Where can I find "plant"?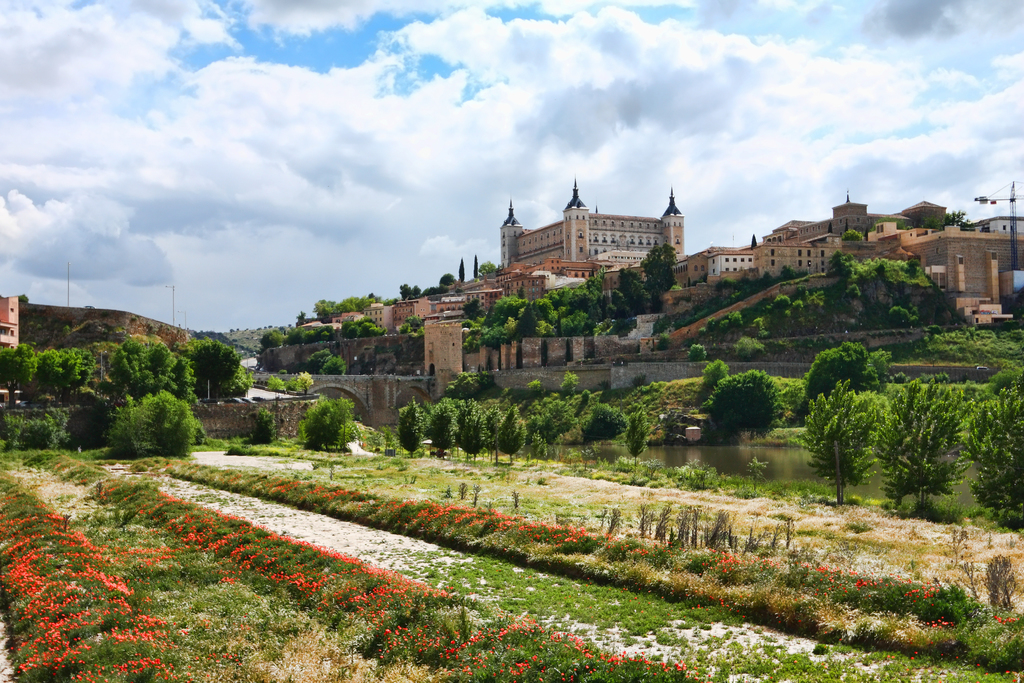
You can find it at bbox=(883, 305, 929, 329).
